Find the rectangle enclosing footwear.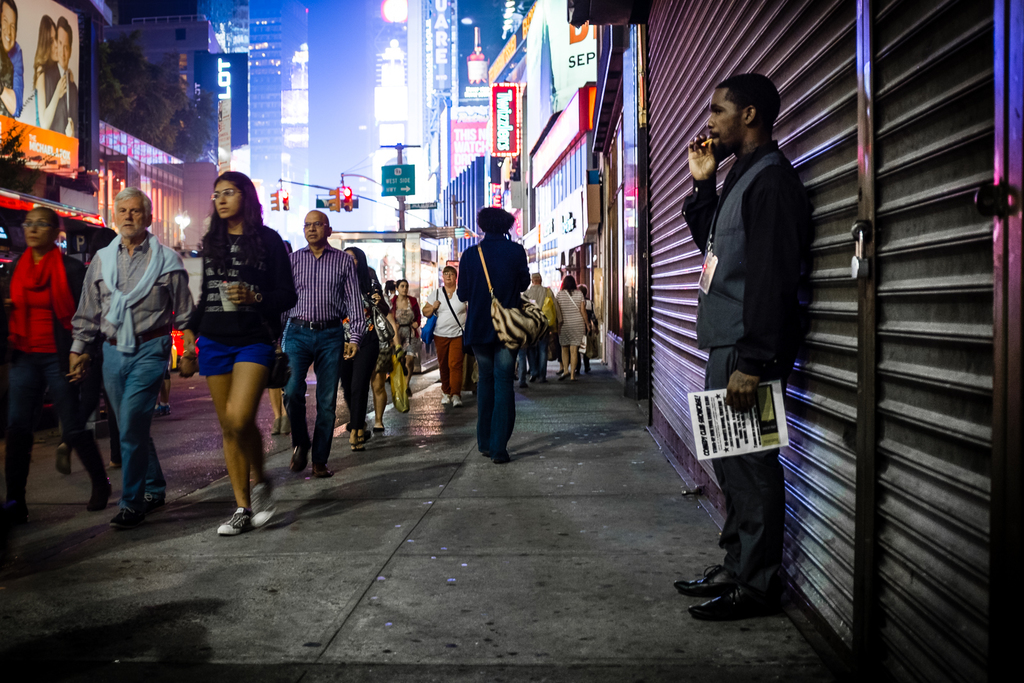
[252, 483, 278, 521].
